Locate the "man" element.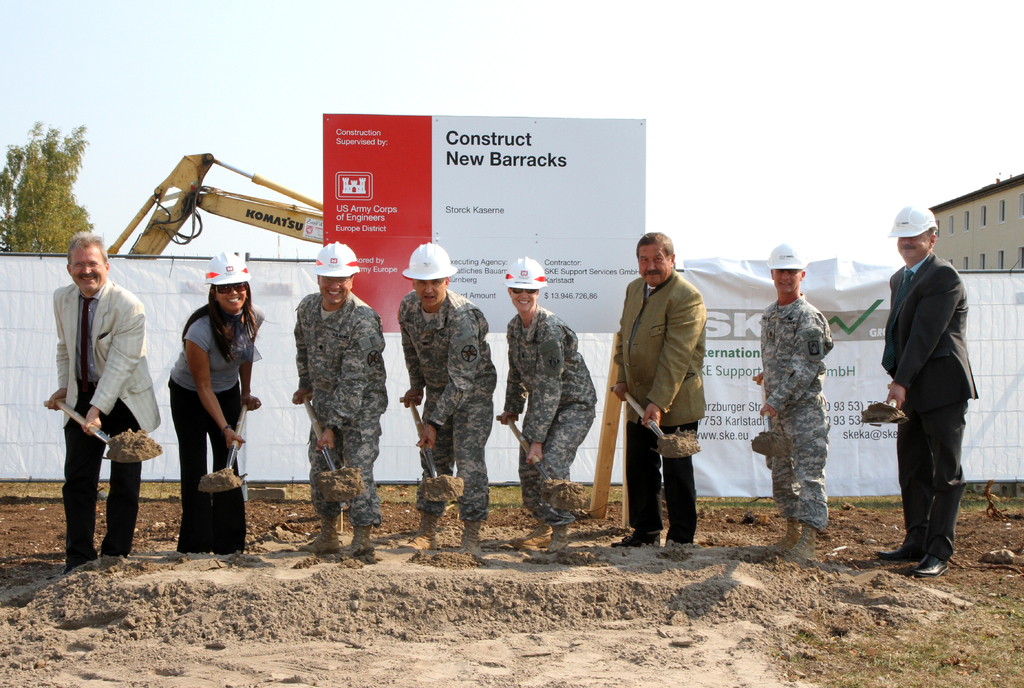
Element bbox: rect(616, 223, 702, 565).
